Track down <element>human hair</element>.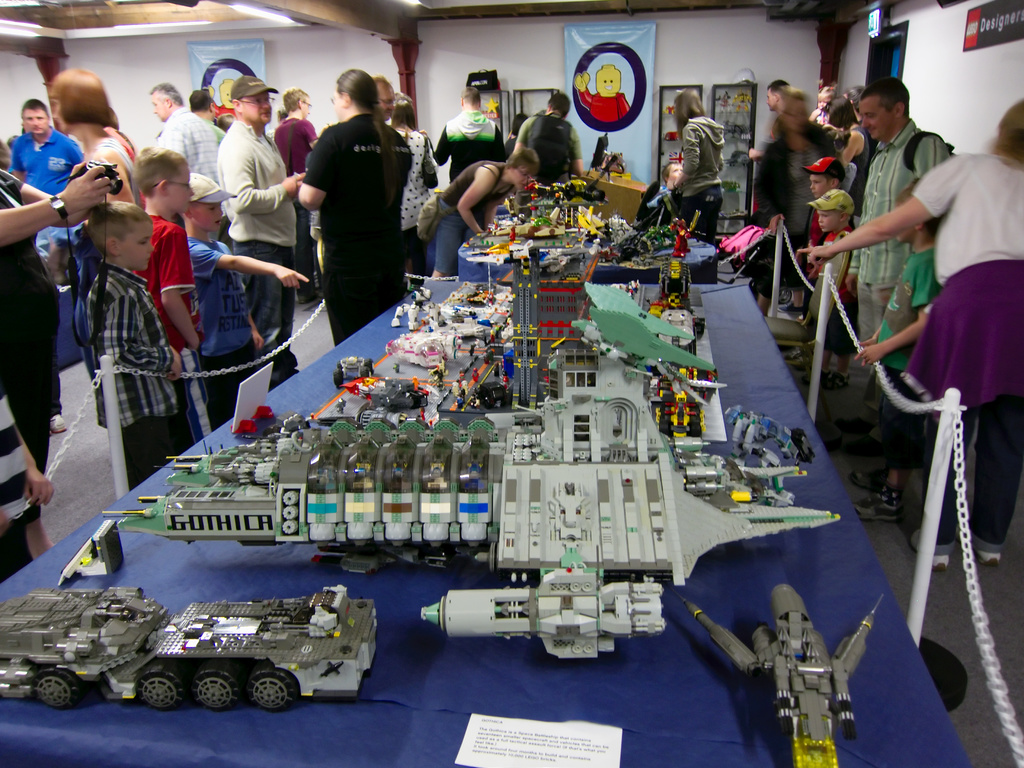
Tracked to l=17, t=93, r=42, b=108.
